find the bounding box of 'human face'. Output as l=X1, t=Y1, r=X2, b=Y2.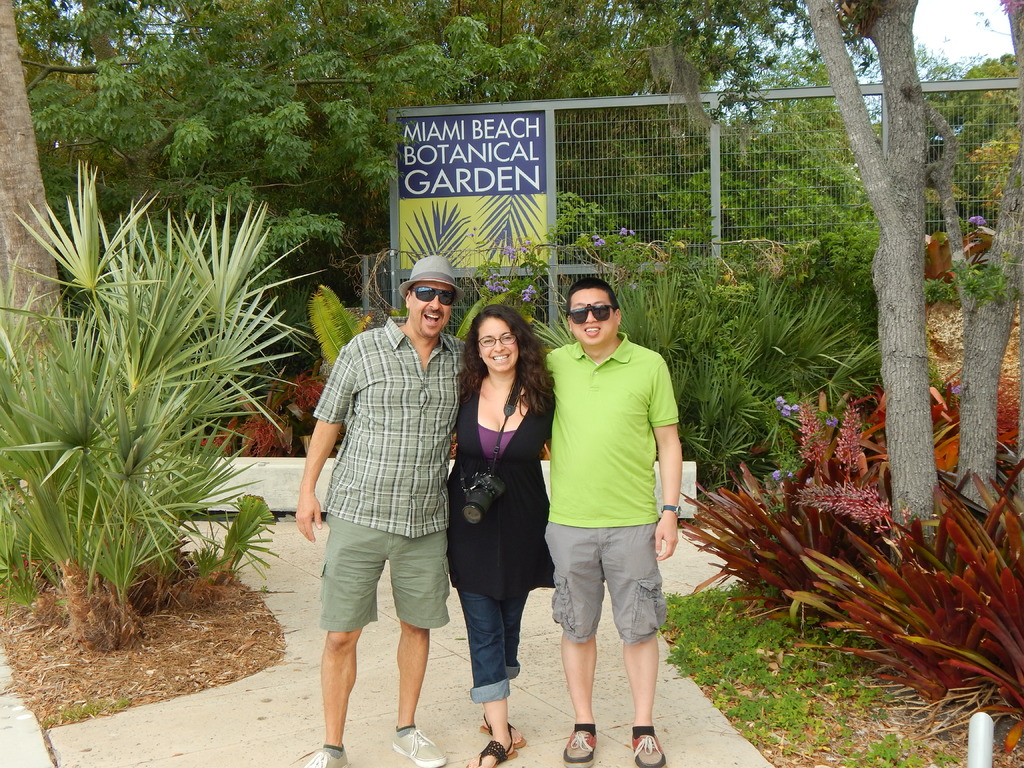
l=571, t=281, r=620, b=339.
